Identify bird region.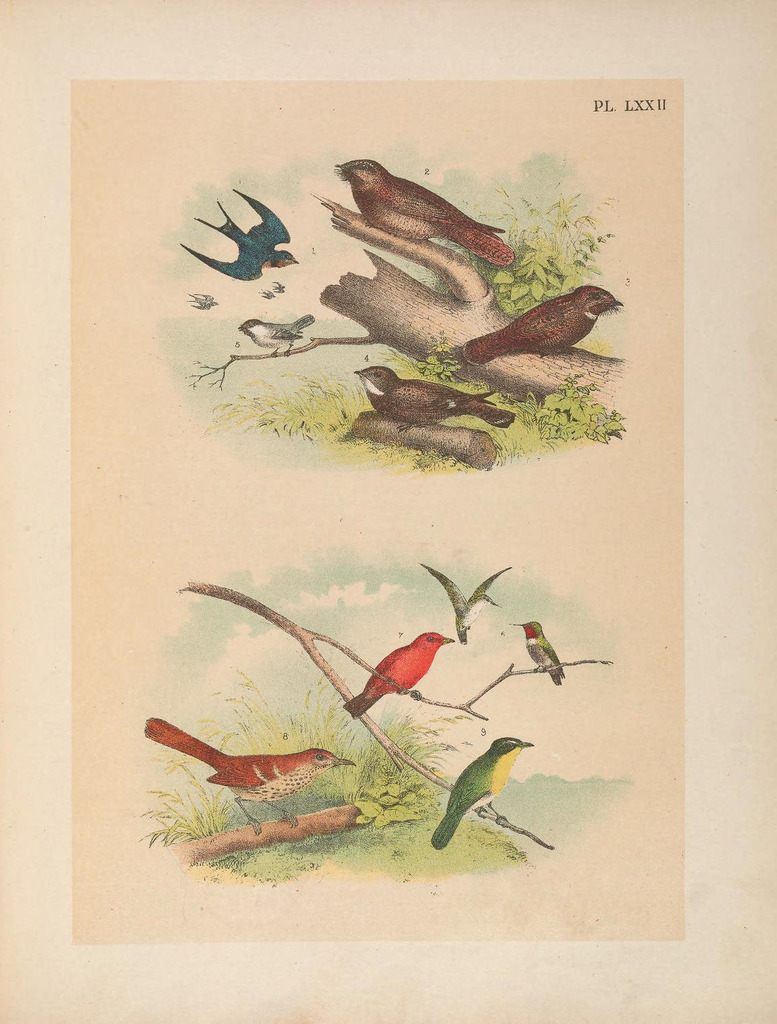
Region: l=181, t=182, r=300, b=282.
